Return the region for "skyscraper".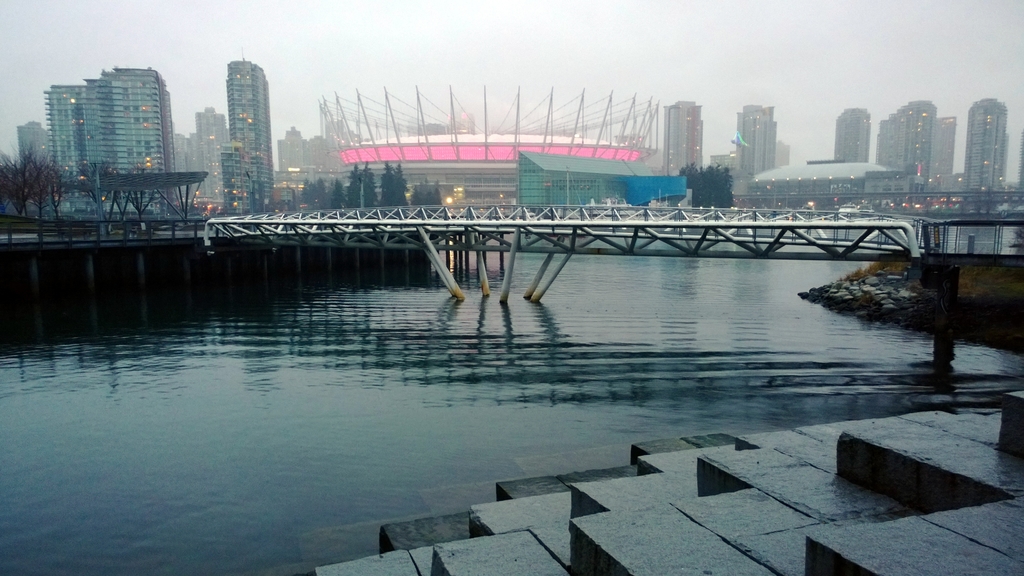
191, 97, 228, 208.
